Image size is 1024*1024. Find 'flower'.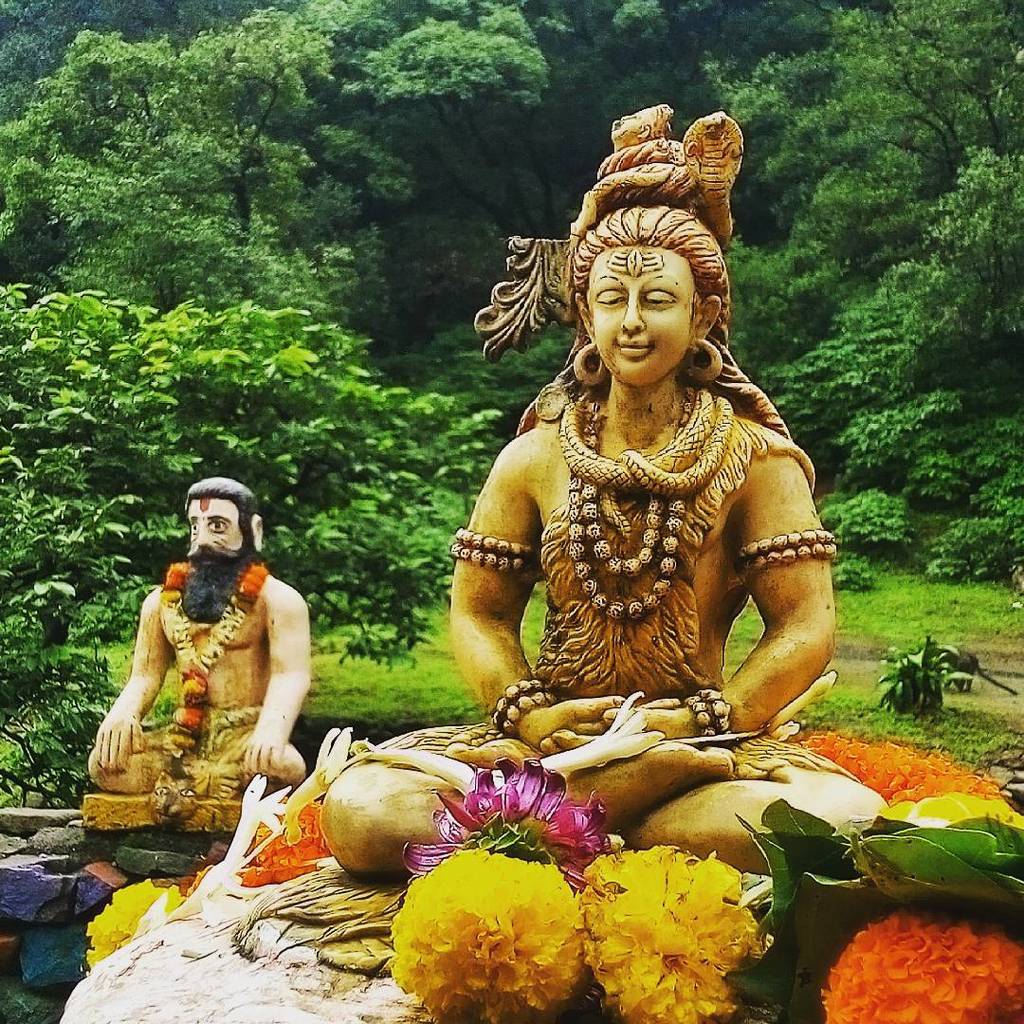
[left=399, top=753, right=613, bottom=878].
